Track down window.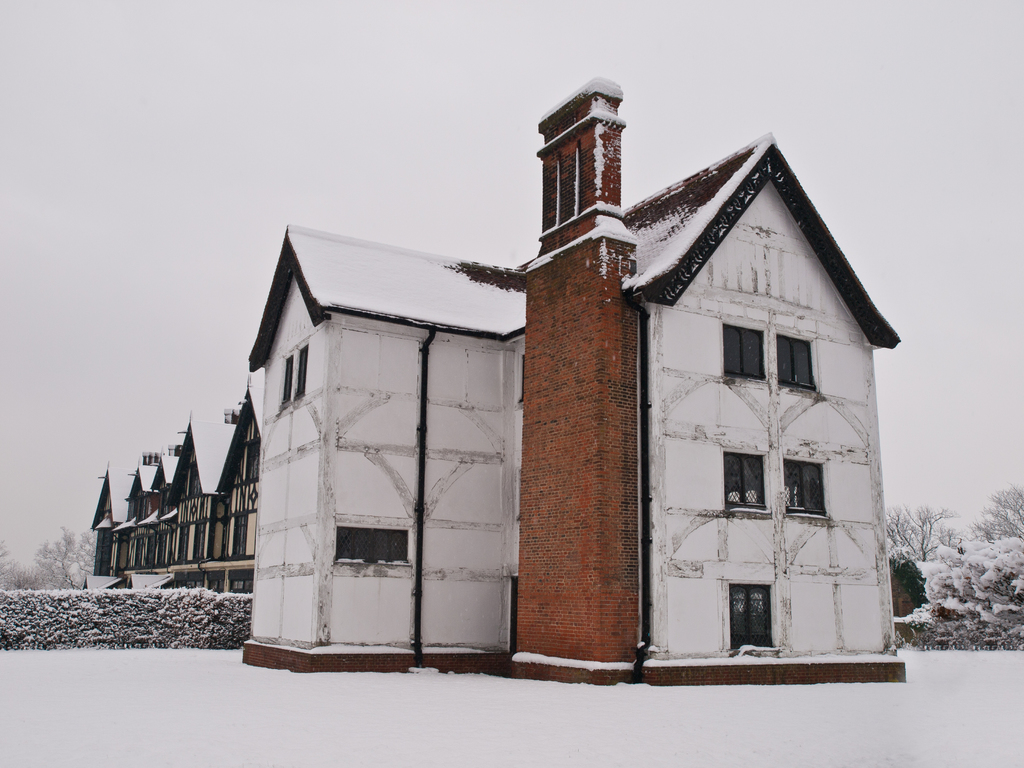
Tracked to select_region(787, 458, 828, 519).
